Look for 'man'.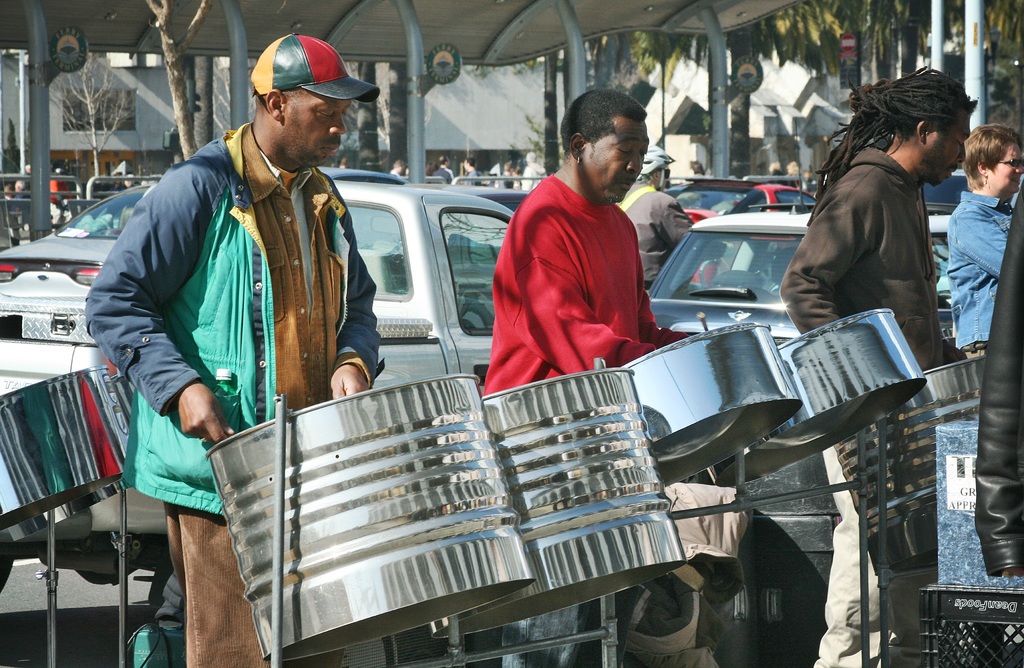
Found: select_region(771, 59, 987, 667).
